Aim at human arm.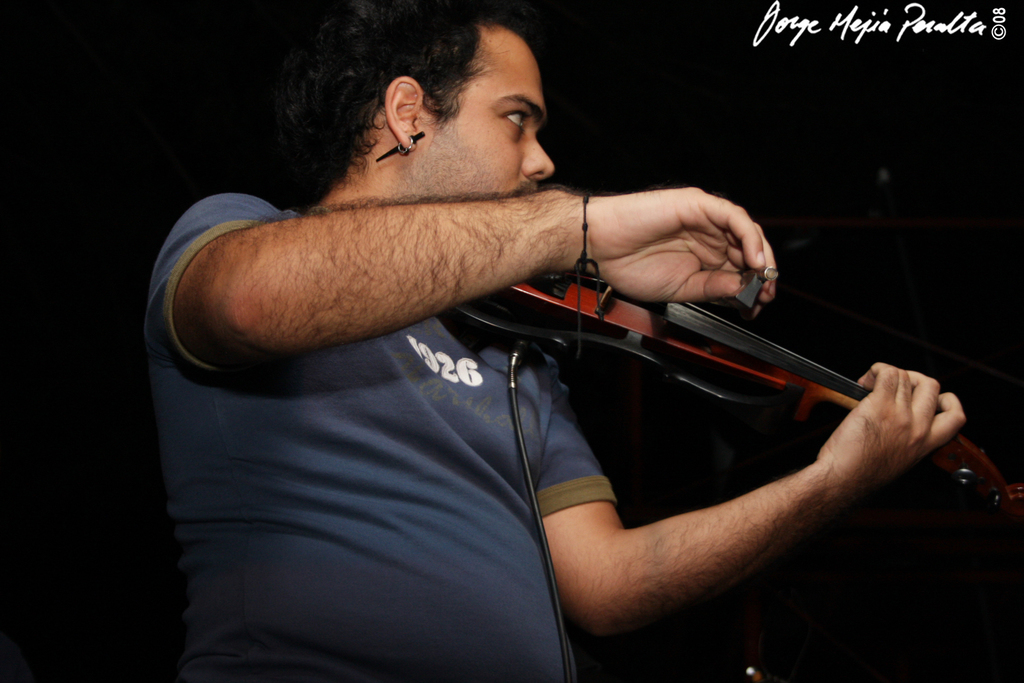
Aimed at [477,349,966,642].
